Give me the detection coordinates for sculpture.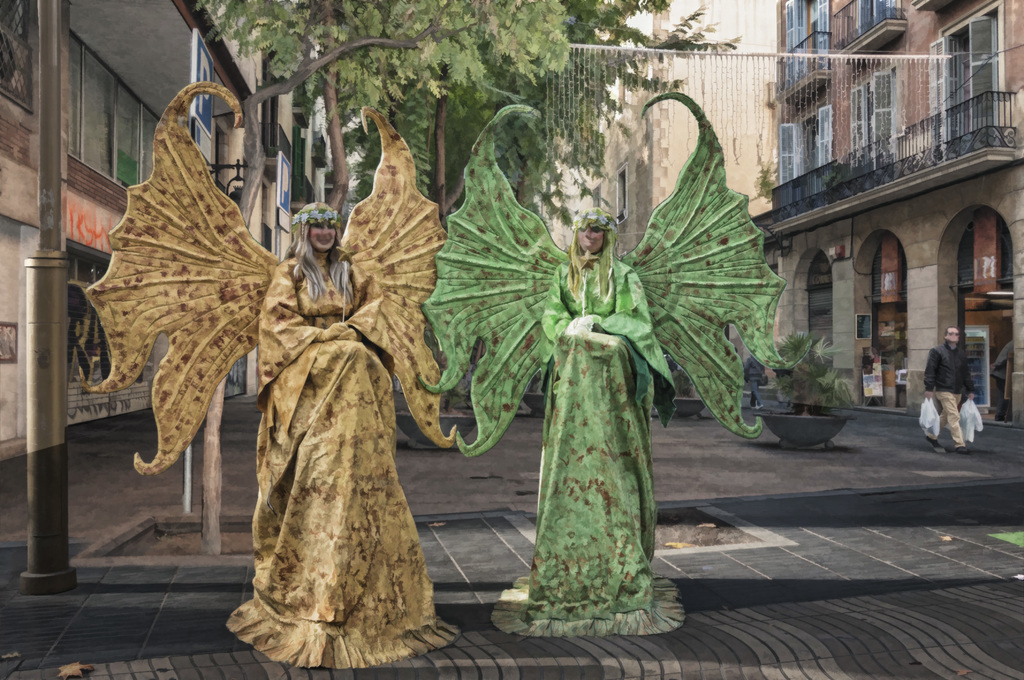
bbox=[68, 77, 452, 652].
